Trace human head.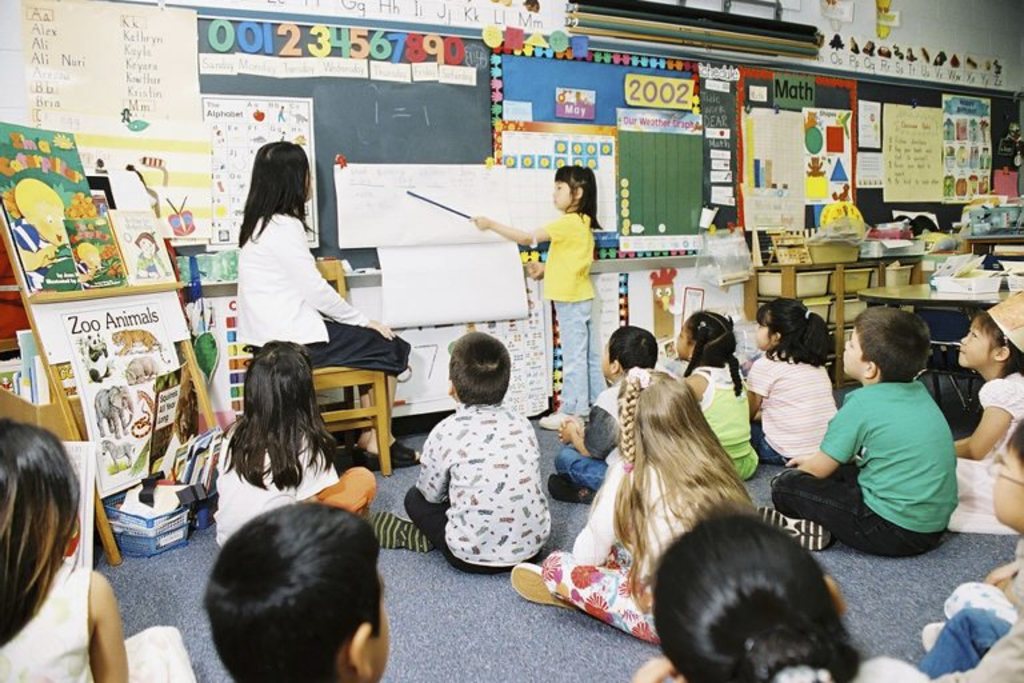
Traced to detection(201, 506, 397, 682).
